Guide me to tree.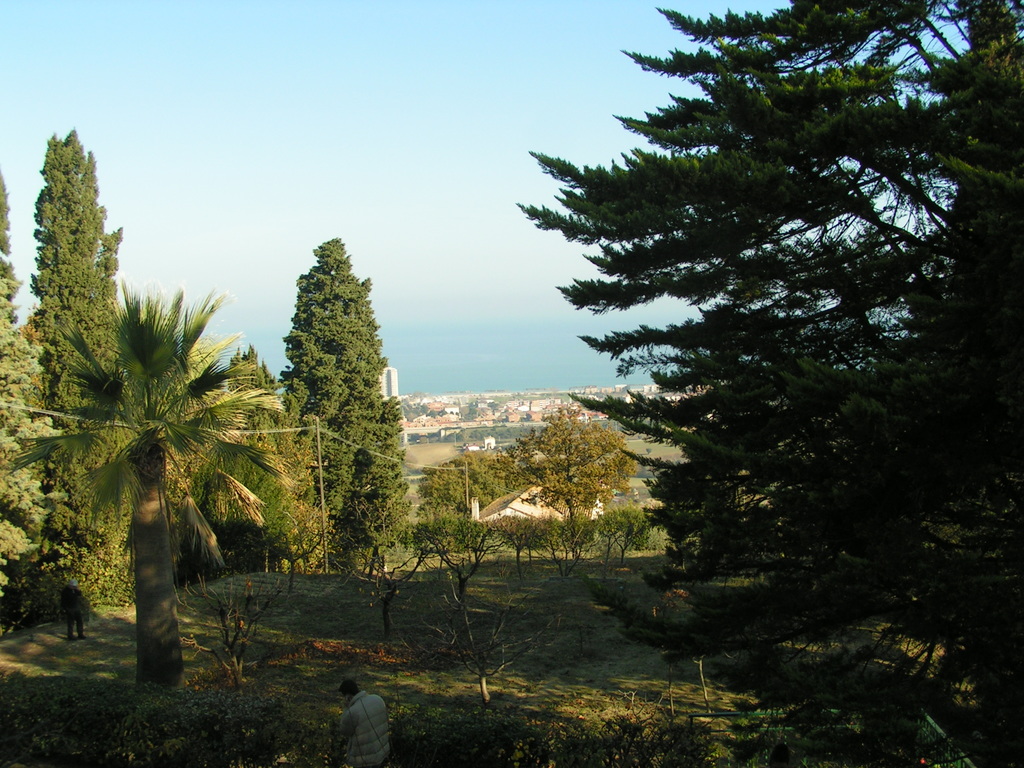
Guidance: [left=520, top=0, right=1023, bottom=547].
